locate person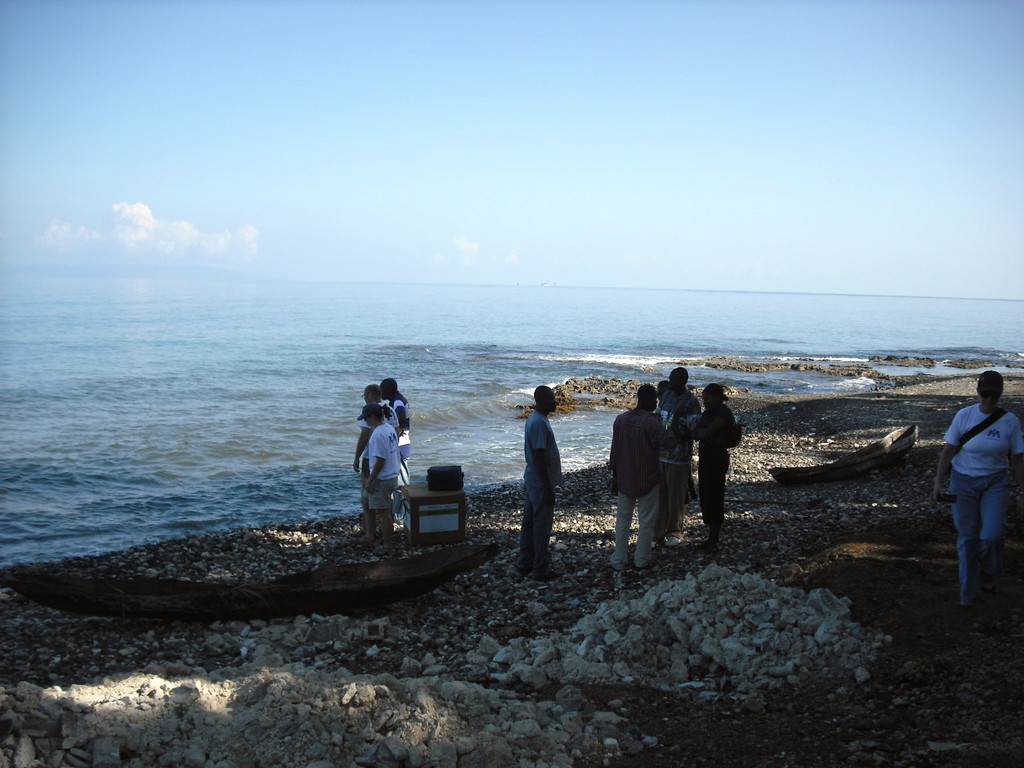
left=515, top=387, right=576, bottom=564
